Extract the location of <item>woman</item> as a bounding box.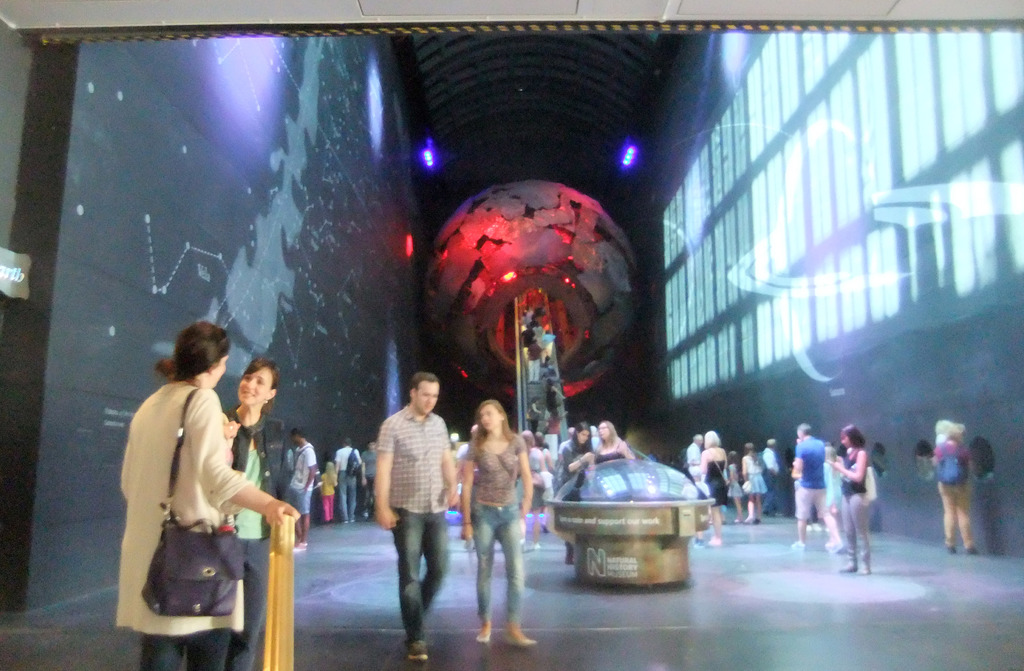
<bbox>698, 426, 728, 546</bbox>.
